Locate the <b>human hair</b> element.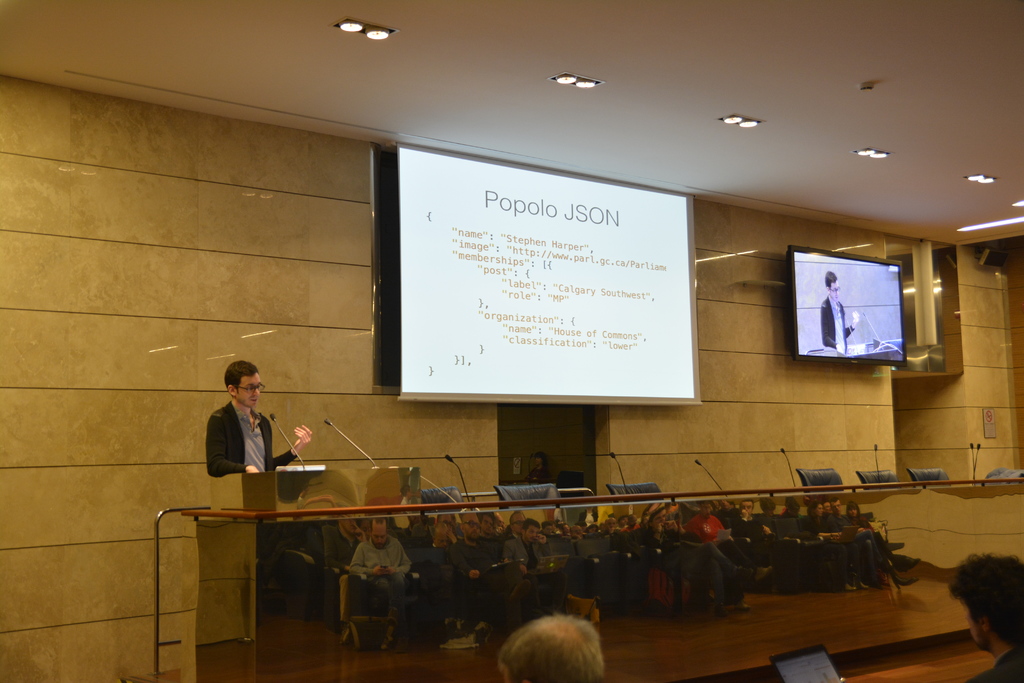
Element bbox: bbox=(825, 272, 841, 289).
